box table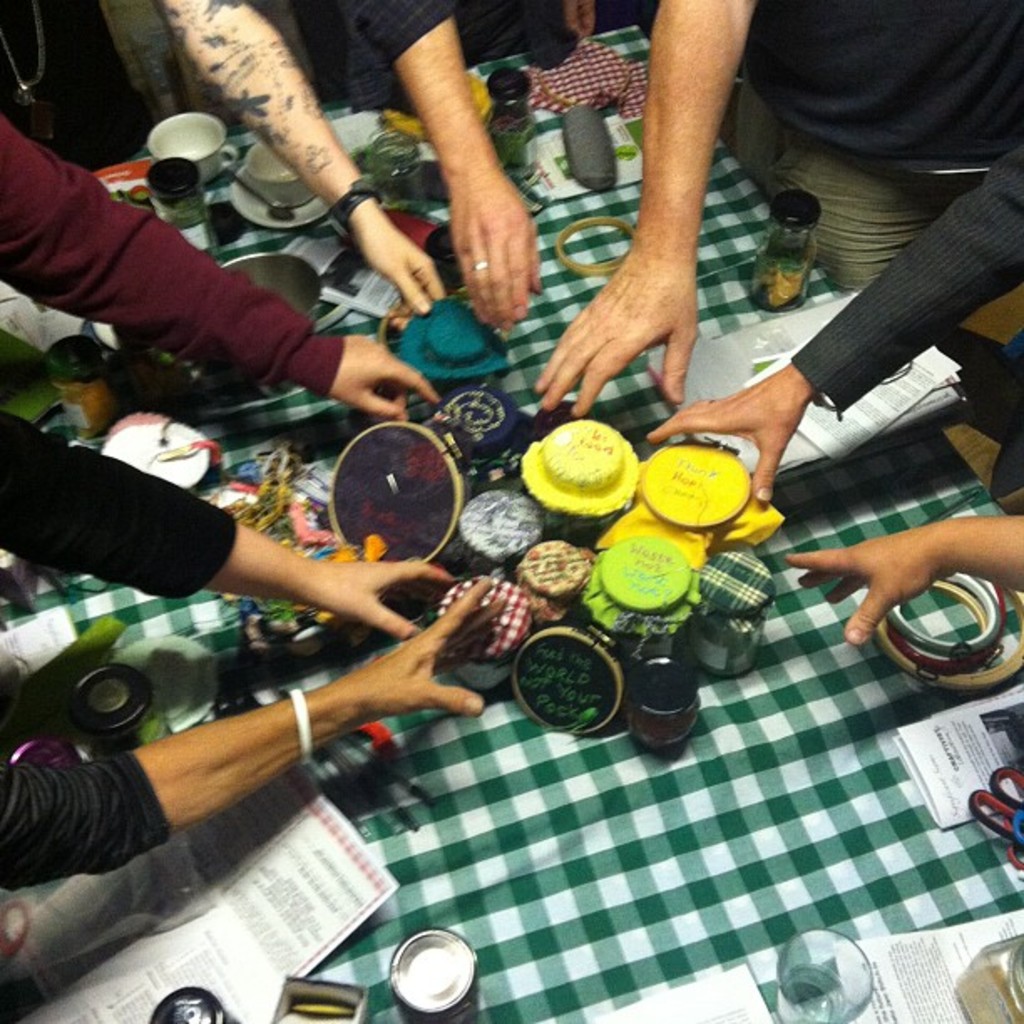
<bbox>0, 27, 1022, 1022</bbox>
